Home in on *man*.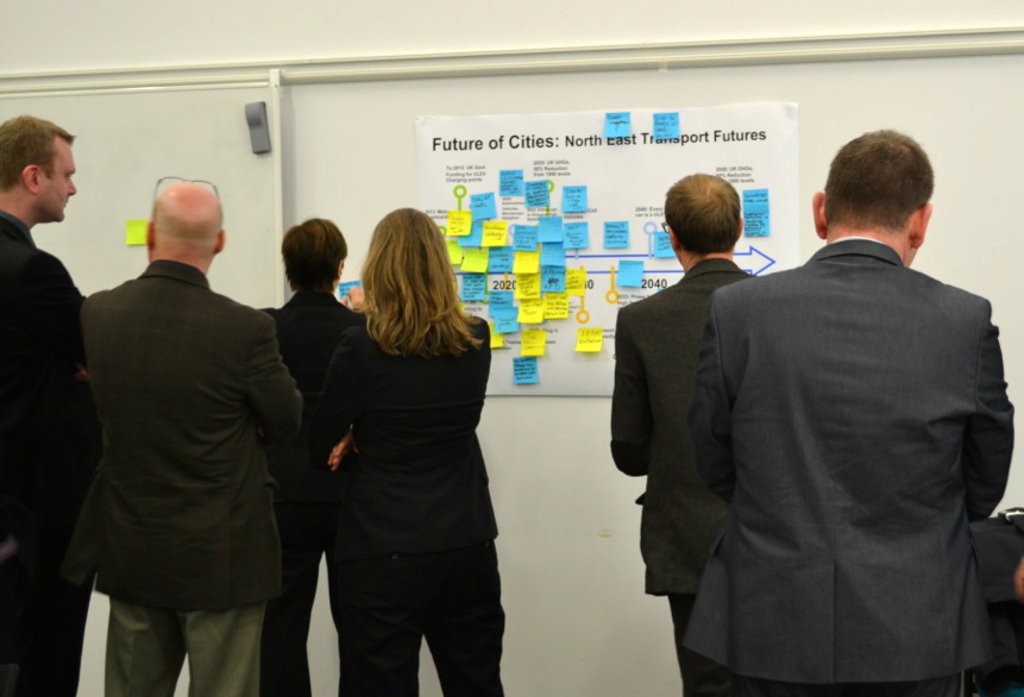
Homed in at (left=226, top=214, right=394, bottom=696).
